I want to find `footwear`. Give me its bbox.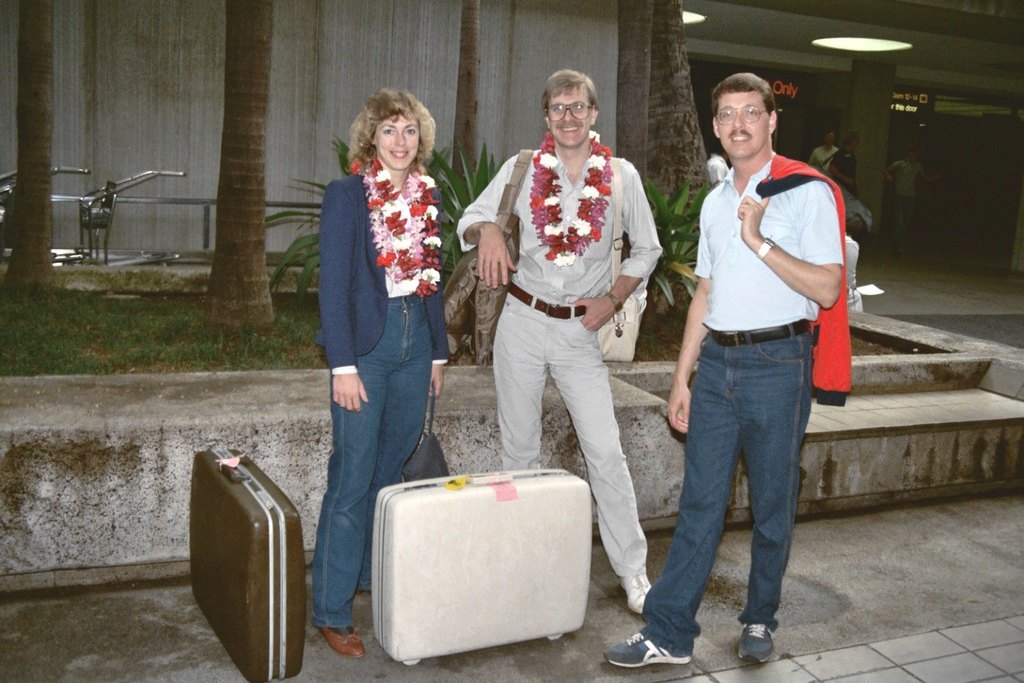
<region>729, 599, 794, 664</region>.
